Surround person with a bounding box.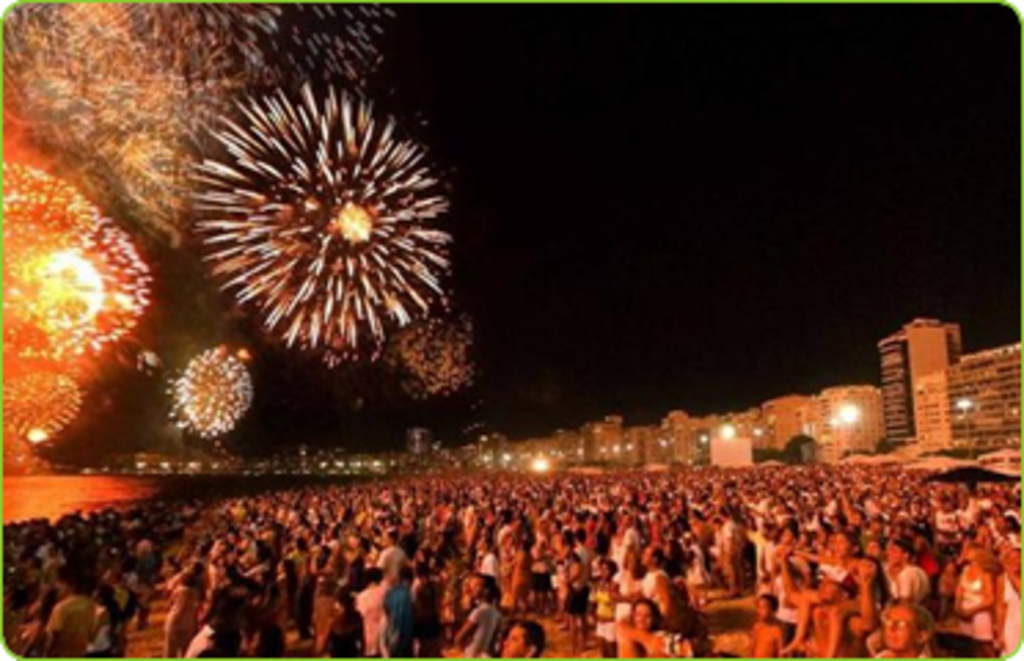
x1=446, y1=570, x2=504, y2=655.
